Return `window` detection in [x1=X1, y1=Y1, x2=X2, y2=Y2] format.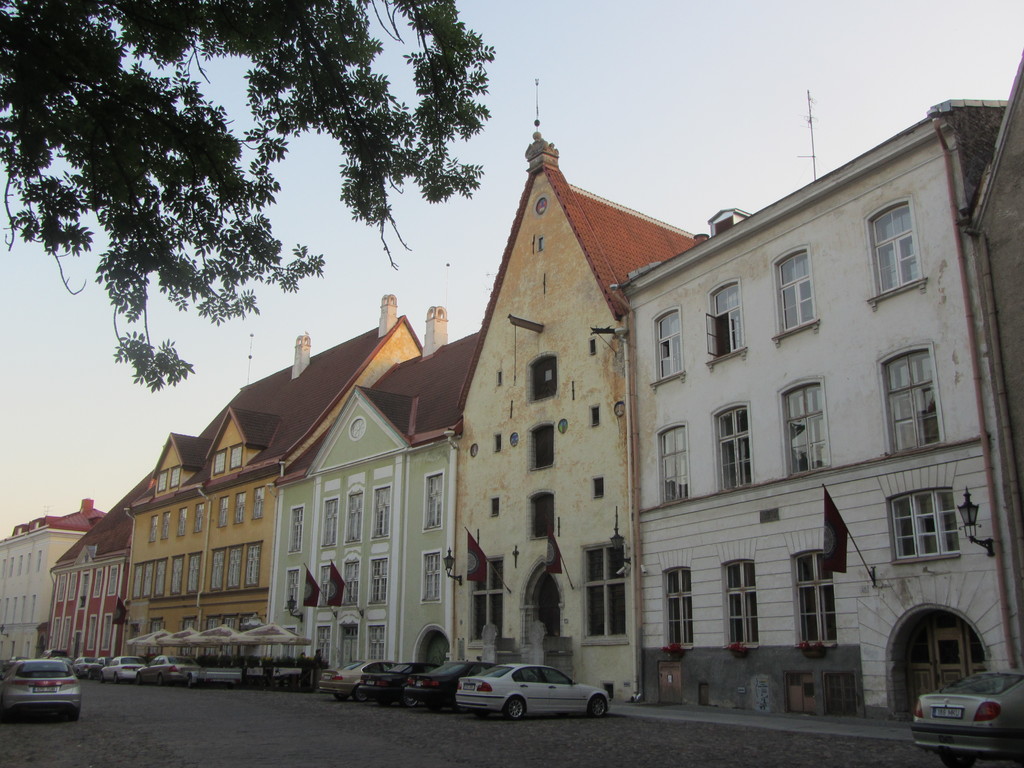
[x1=655, y1=422, x2=689, y2=507].
